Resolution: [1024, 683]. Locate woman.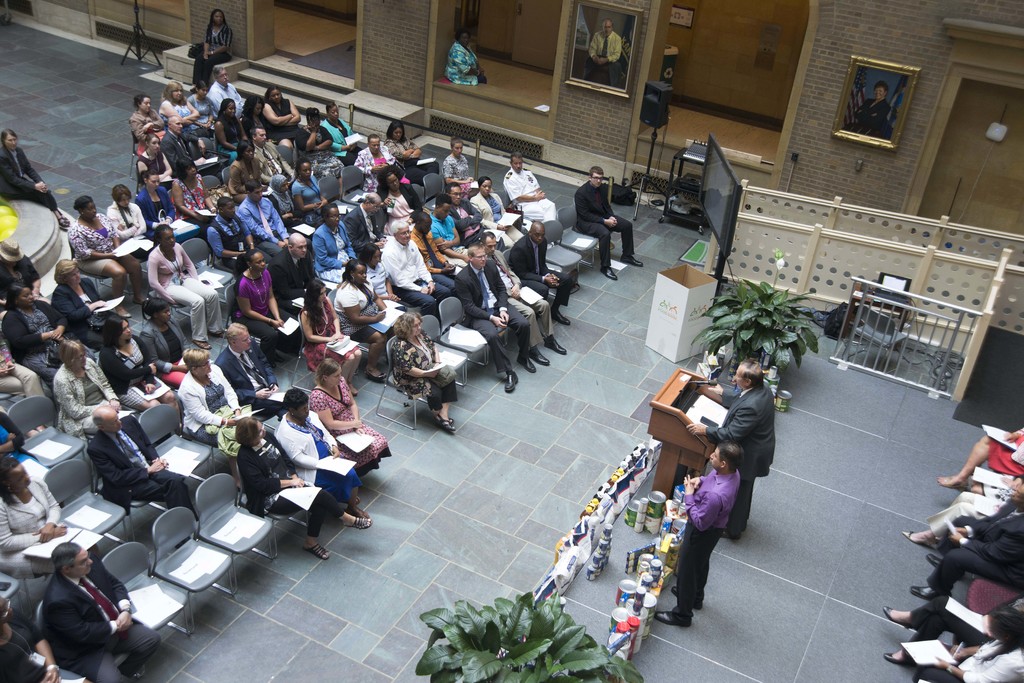
rect(354, 134, 410, 184).
